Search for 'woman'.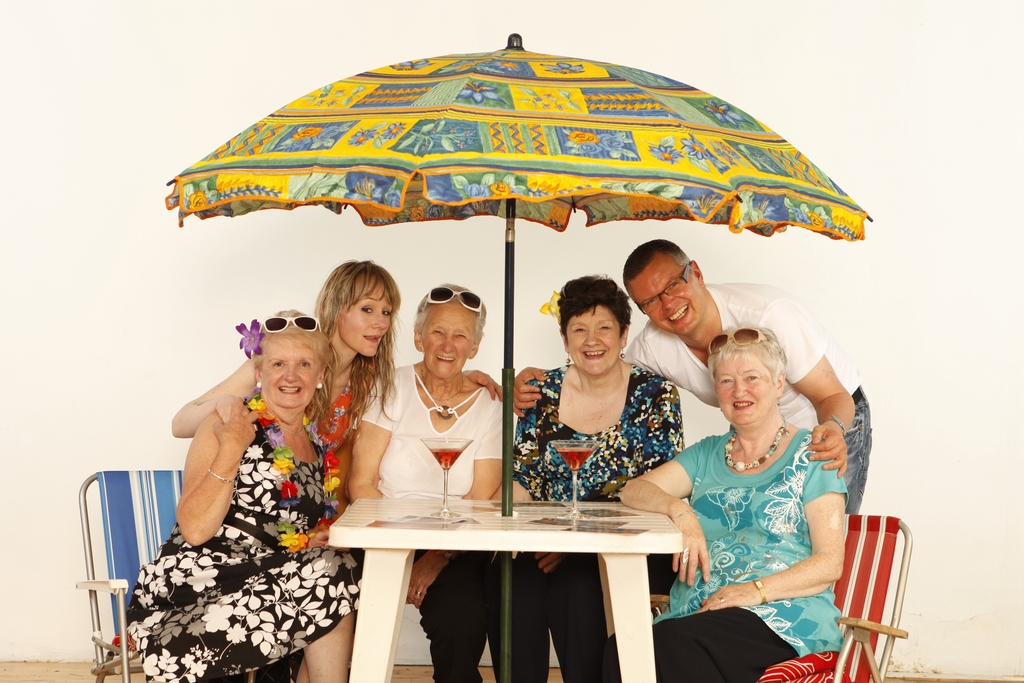
Found at BBox(347, 276, 516, 682).
